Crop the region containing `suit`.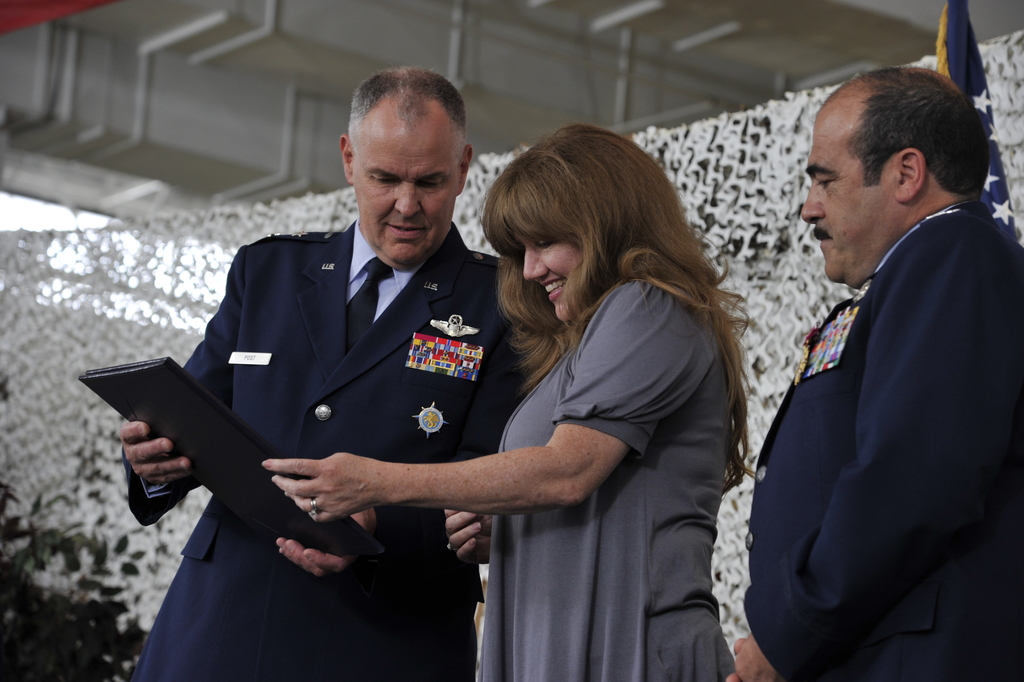
Crop region: BBox(127, 174, 549, 637).
